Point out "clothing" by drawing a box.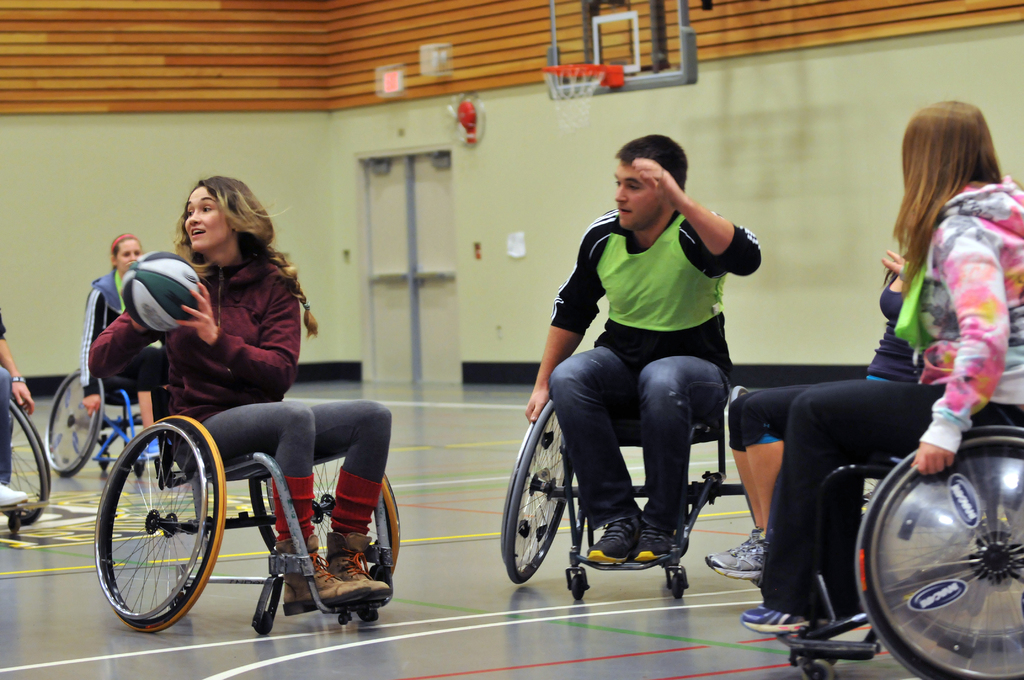
bbox=(548, 206, 762, 531).
